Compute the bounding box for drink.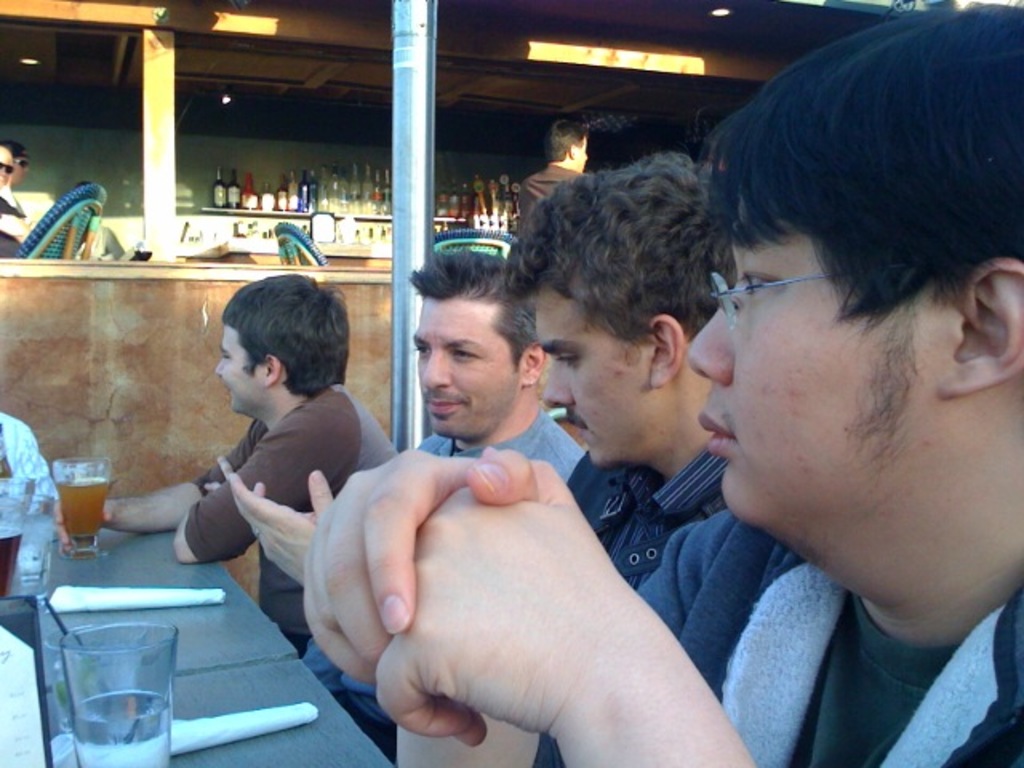
[72,688,168,766].
